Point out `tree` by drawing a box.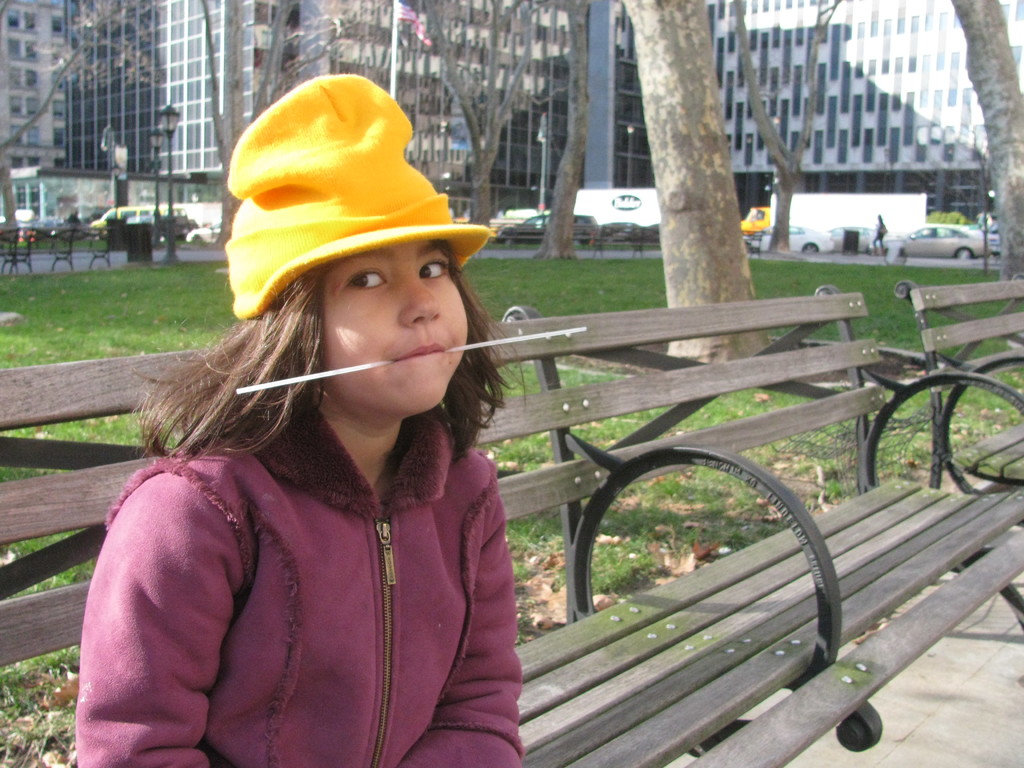
detection(947, 0, 1023, 260).
